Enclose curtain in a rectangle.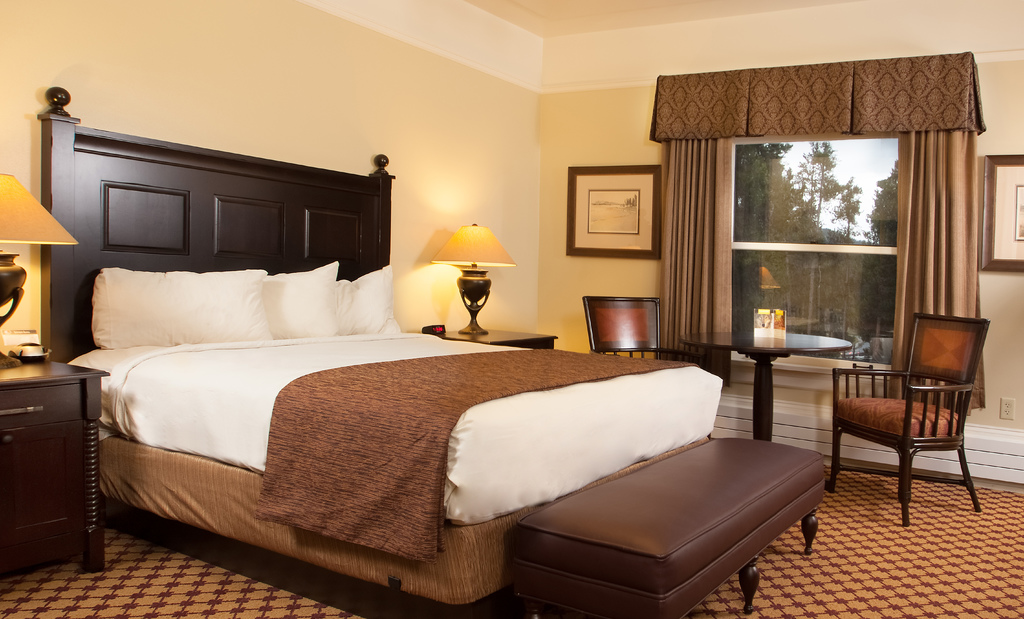
pyautogui.locateOnScreen(886, 126, 986, 416).
